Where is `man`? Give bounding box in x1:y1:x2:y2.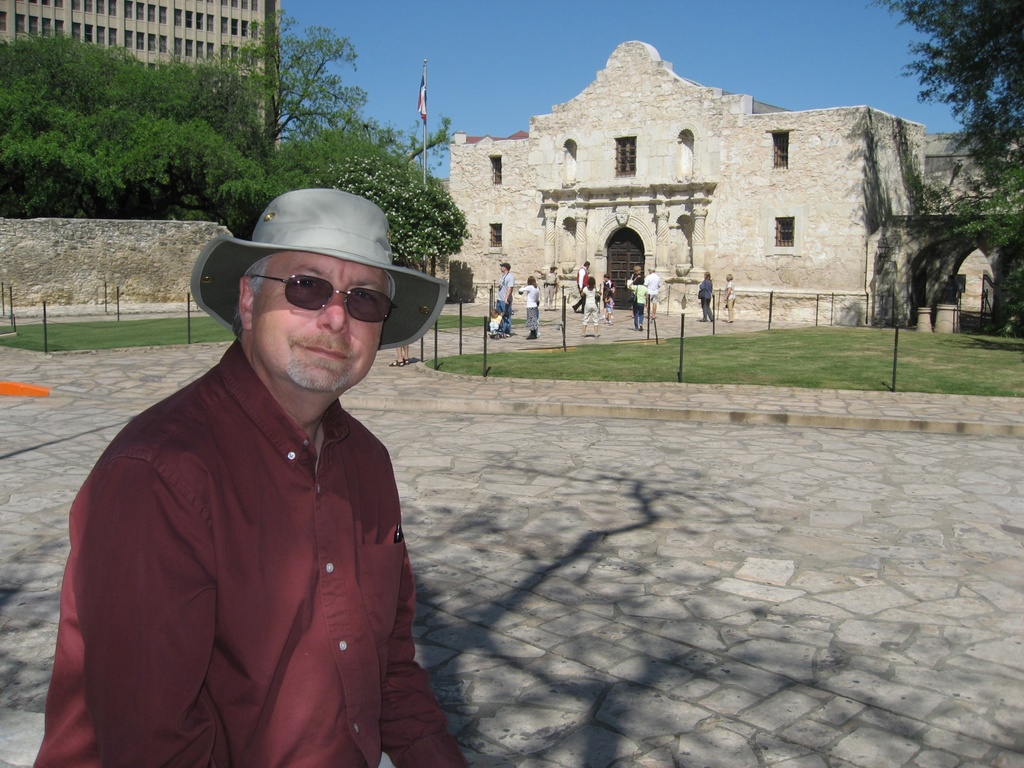
490:260:513:335.
